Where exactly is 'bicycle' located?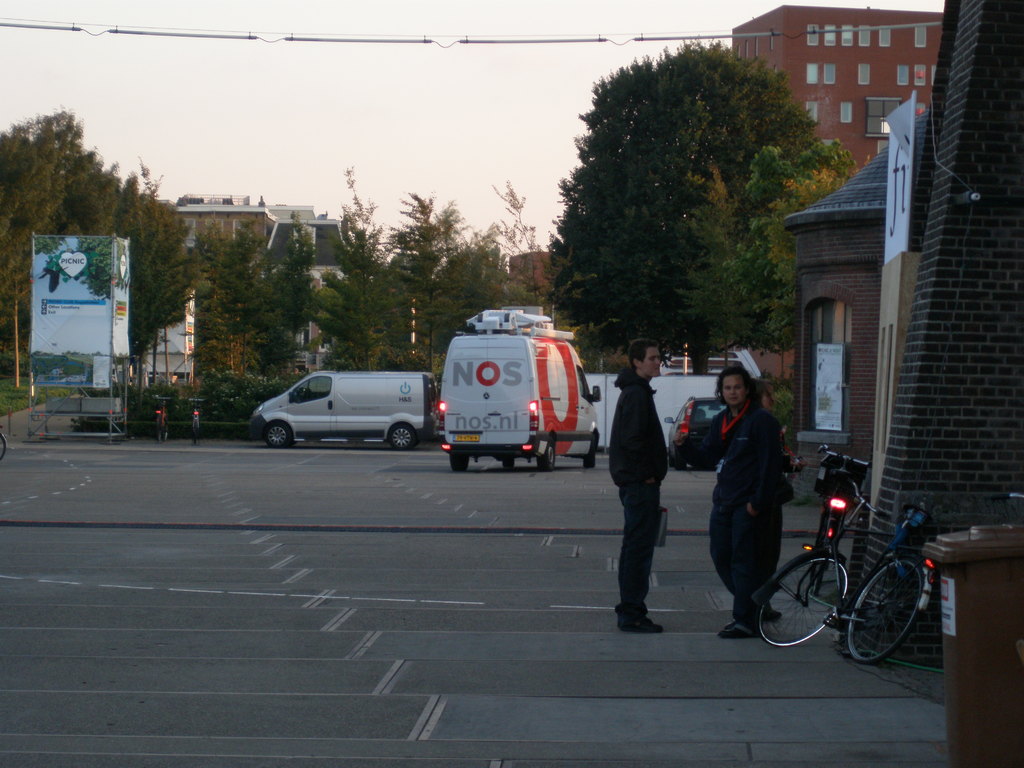
Its bounding box is [157, 394, 171, 442].
